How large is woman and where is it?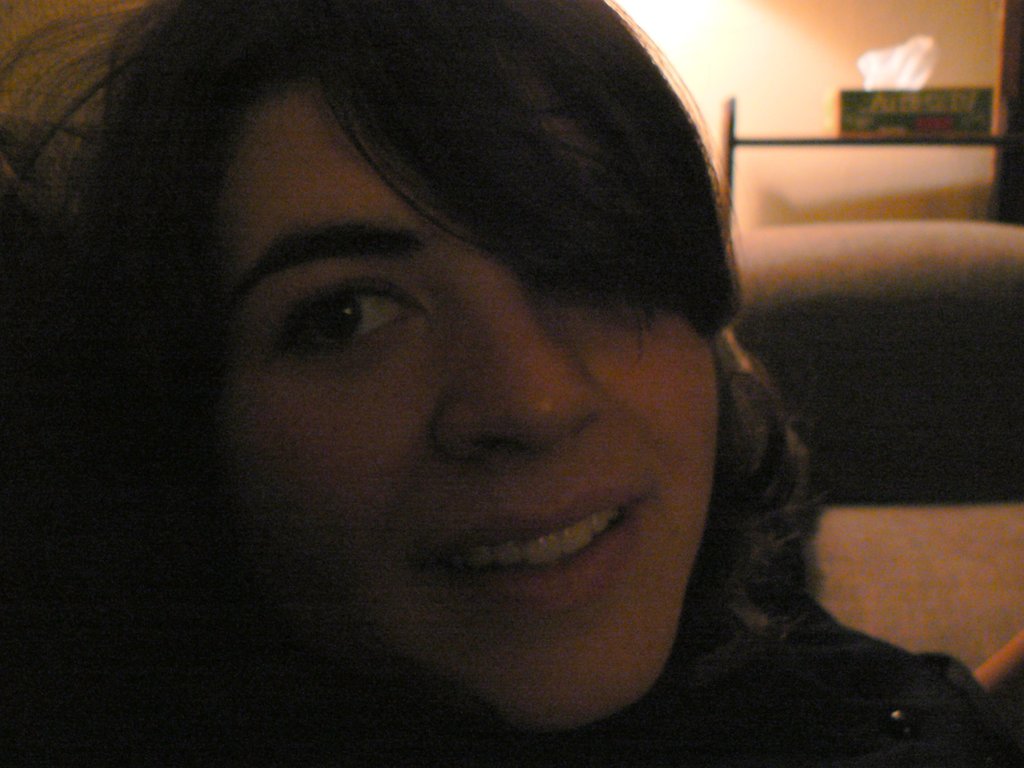
Bounding box: (x1=44, y1=29, x2=931, y2=748).
